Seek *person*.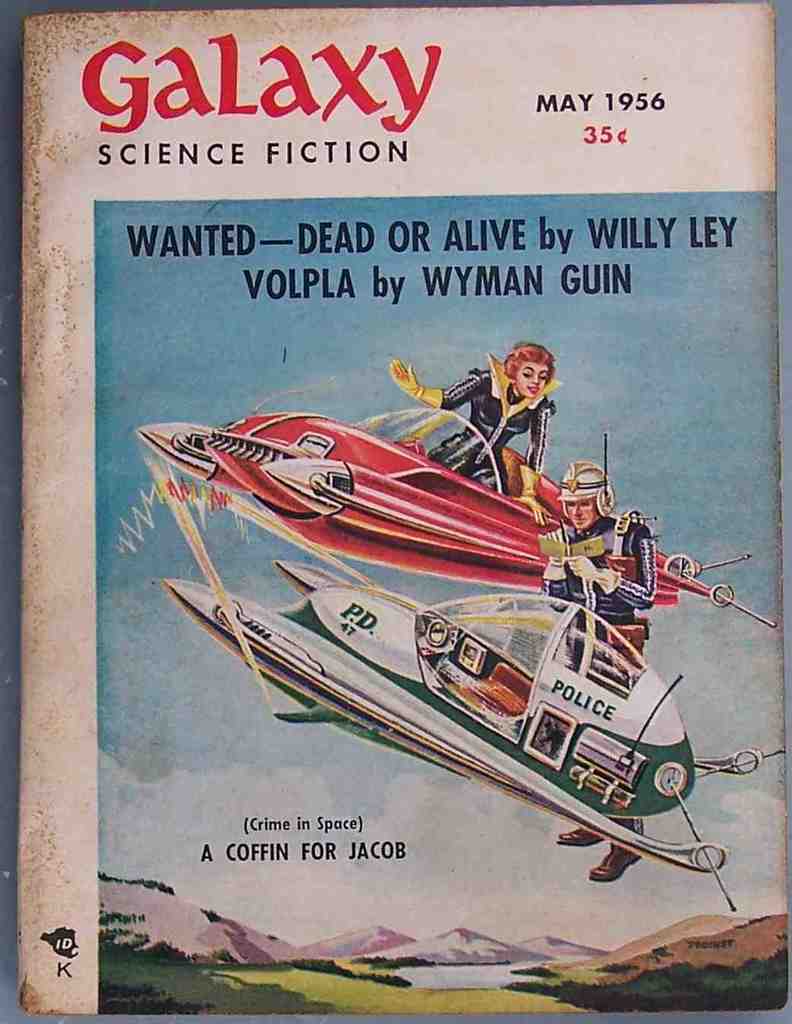
534 466 657 880.
